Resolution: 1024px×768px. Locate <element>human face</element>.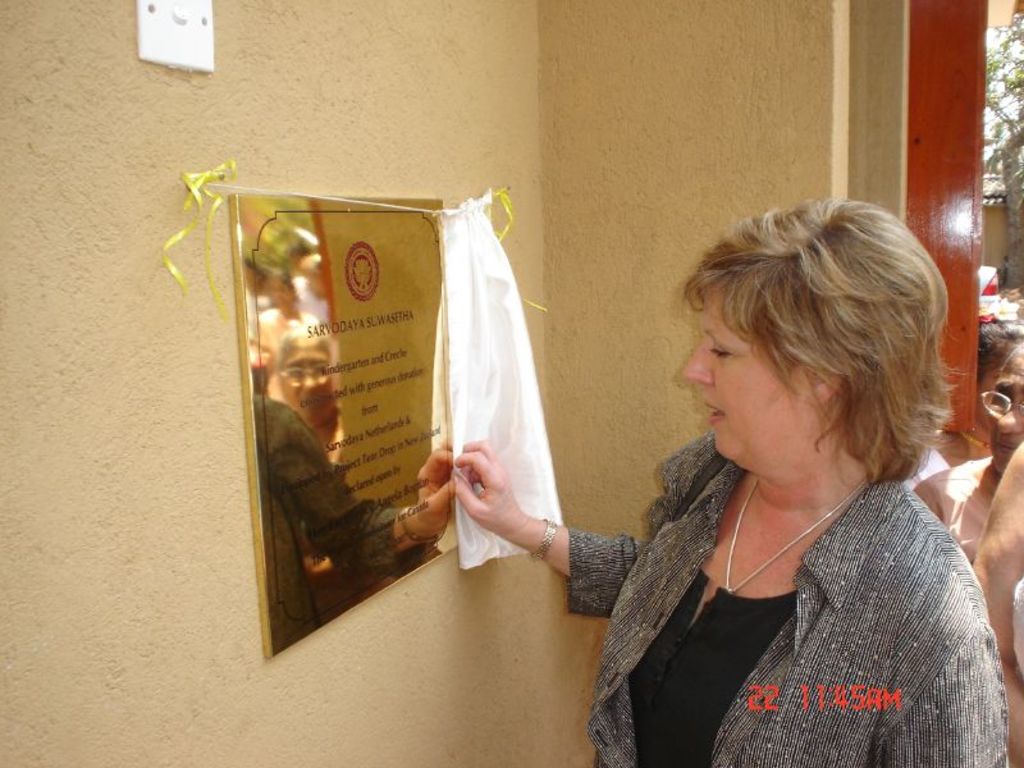
region(684, 287, 819, 476).
